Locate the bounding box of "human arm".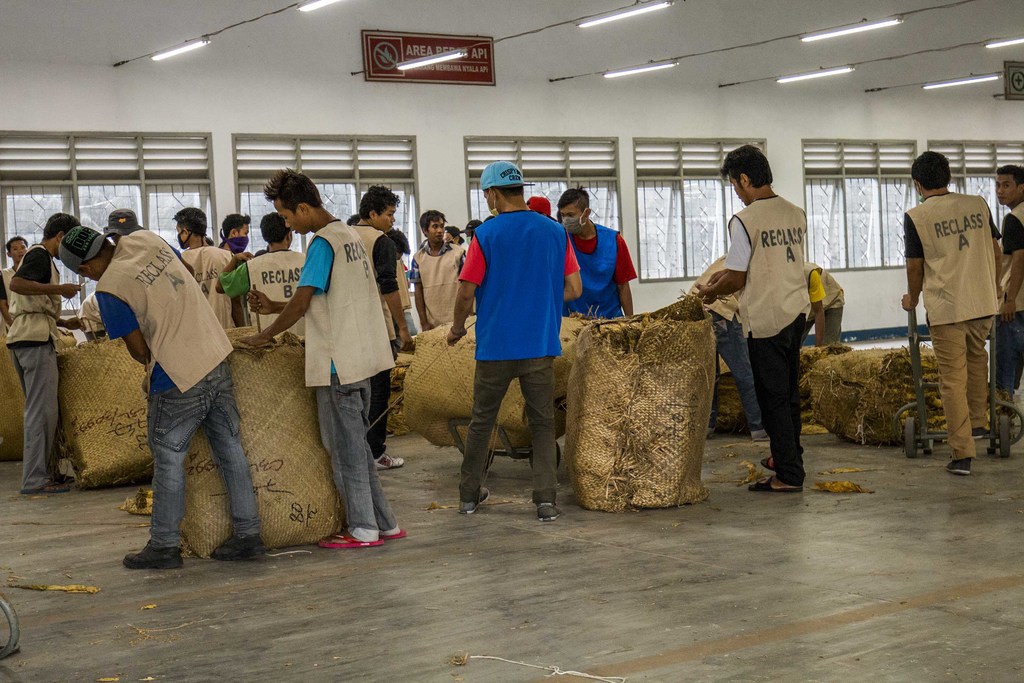
Bounding box: (x1=609, y1=229, x2=637, y2=319).
